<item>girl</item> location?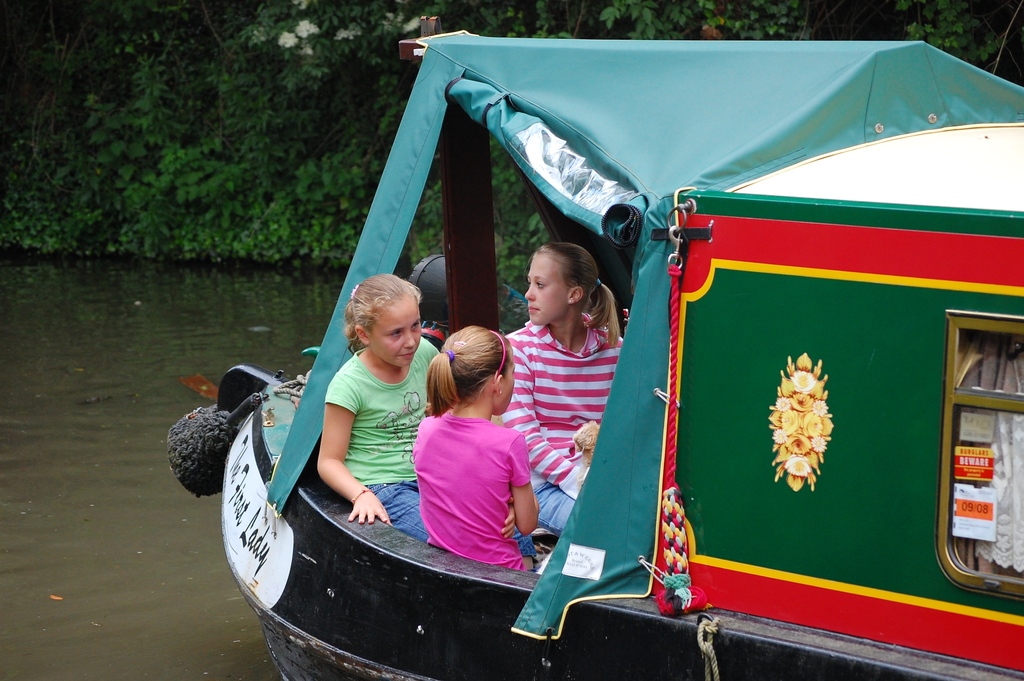
region(508, 240, 625, 535)
